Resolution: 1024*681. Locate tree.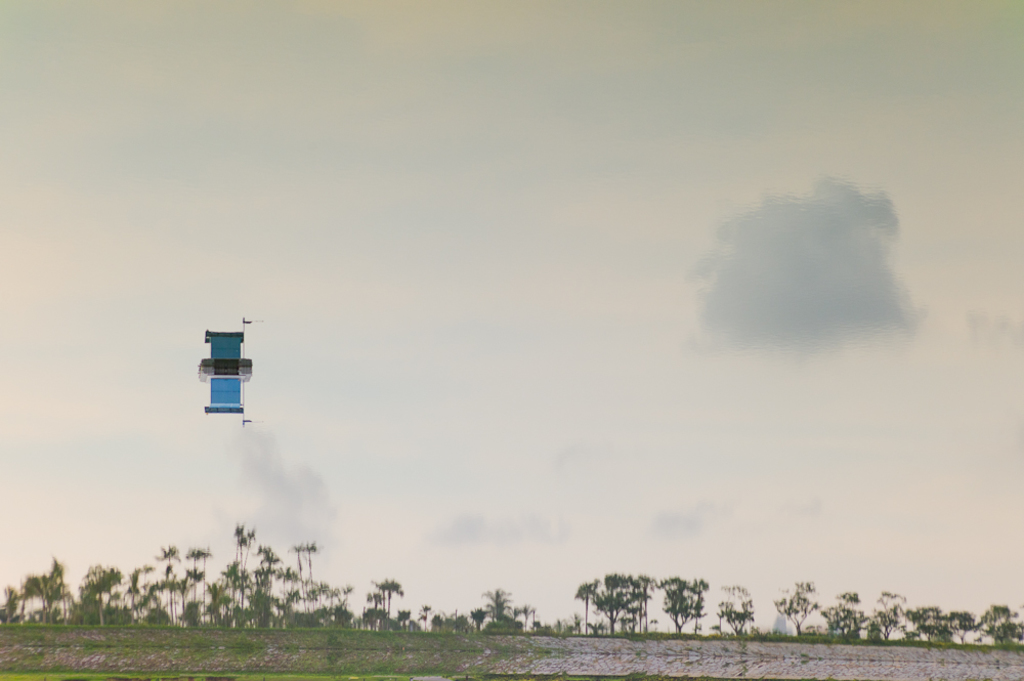
[x1=978, y1=603, x2=1004, y2=639].
